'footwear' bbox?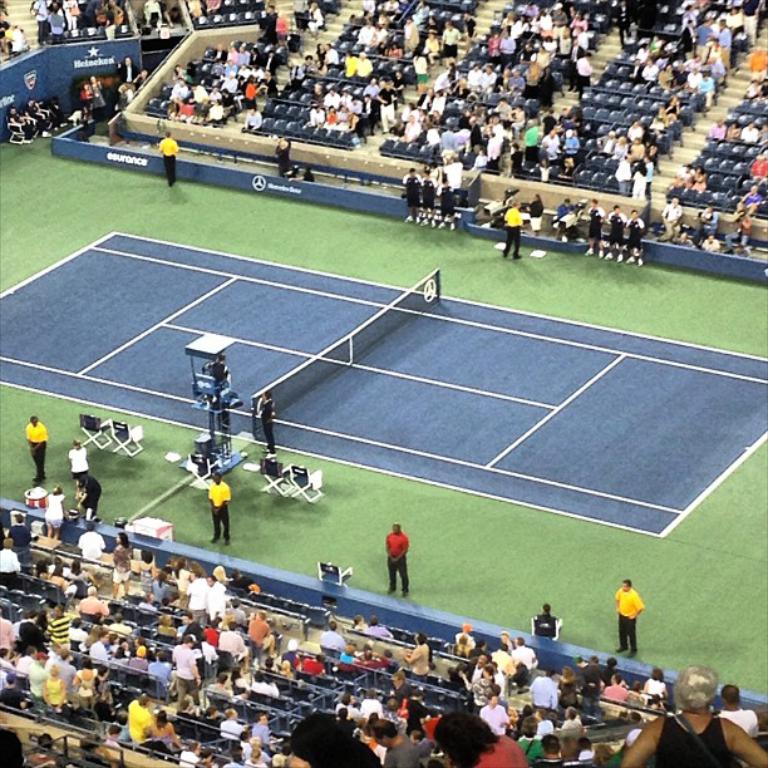
bbox=[420, 220, 430, 226]
